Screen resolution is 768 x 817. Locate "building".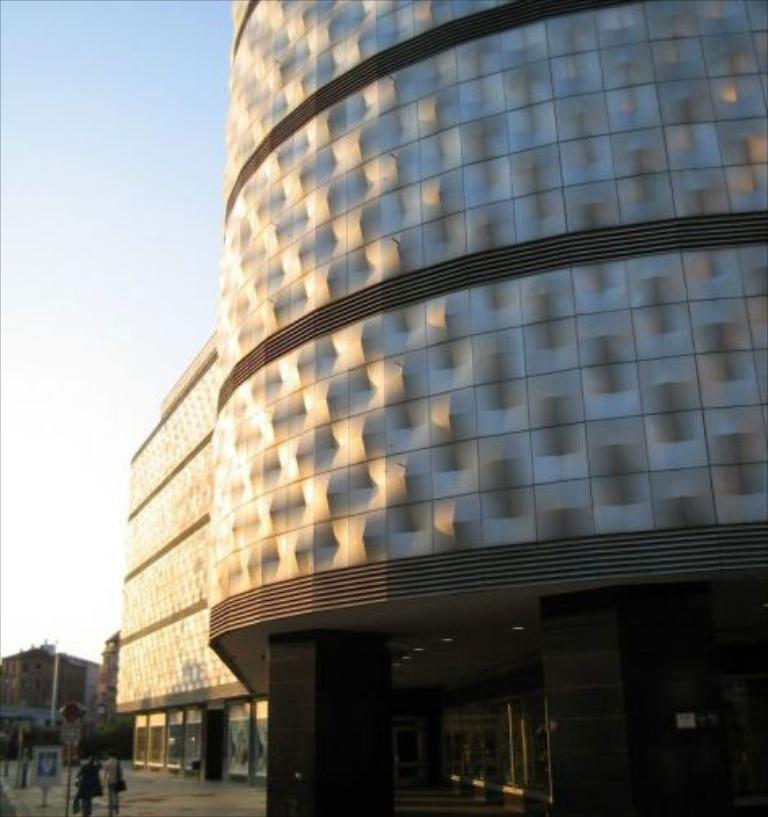
l=0, t=649, r=109, b=750.
